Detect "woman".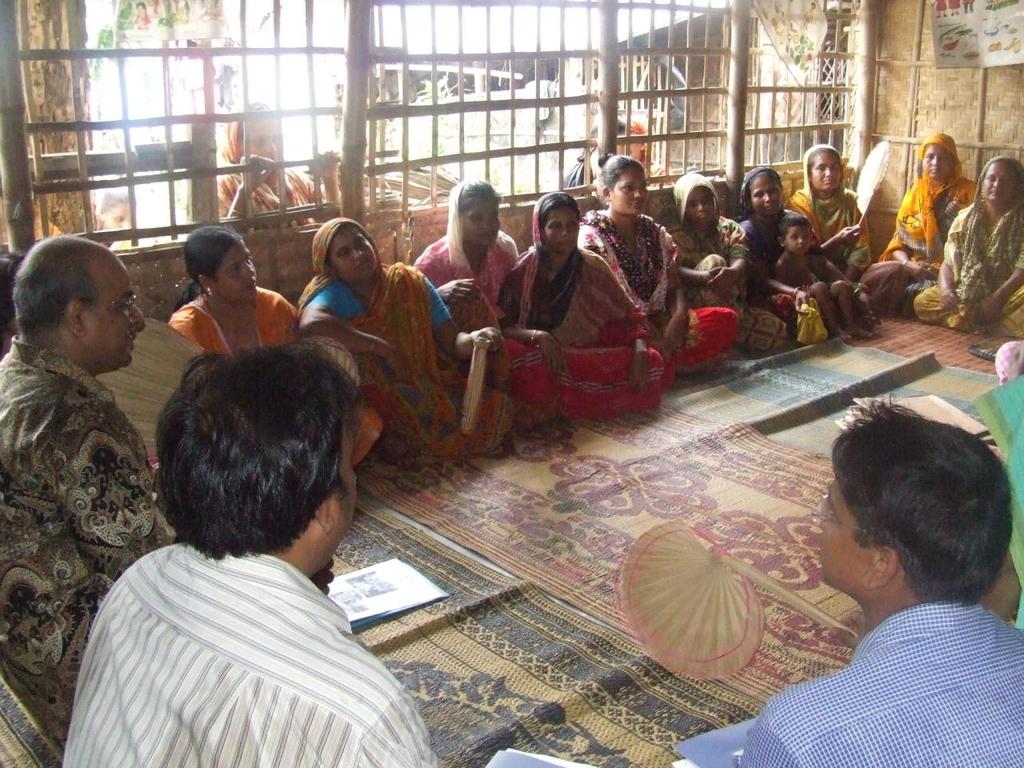
Detected at select_region(414, 174, 523, 334).
